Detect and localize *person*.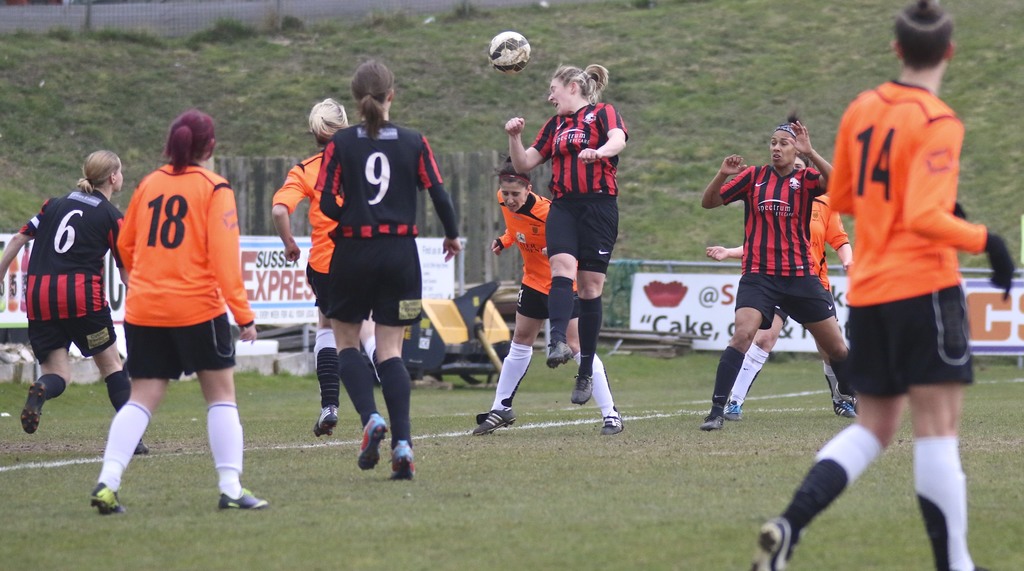
Localized at <box>0,148,147,454</box>.
